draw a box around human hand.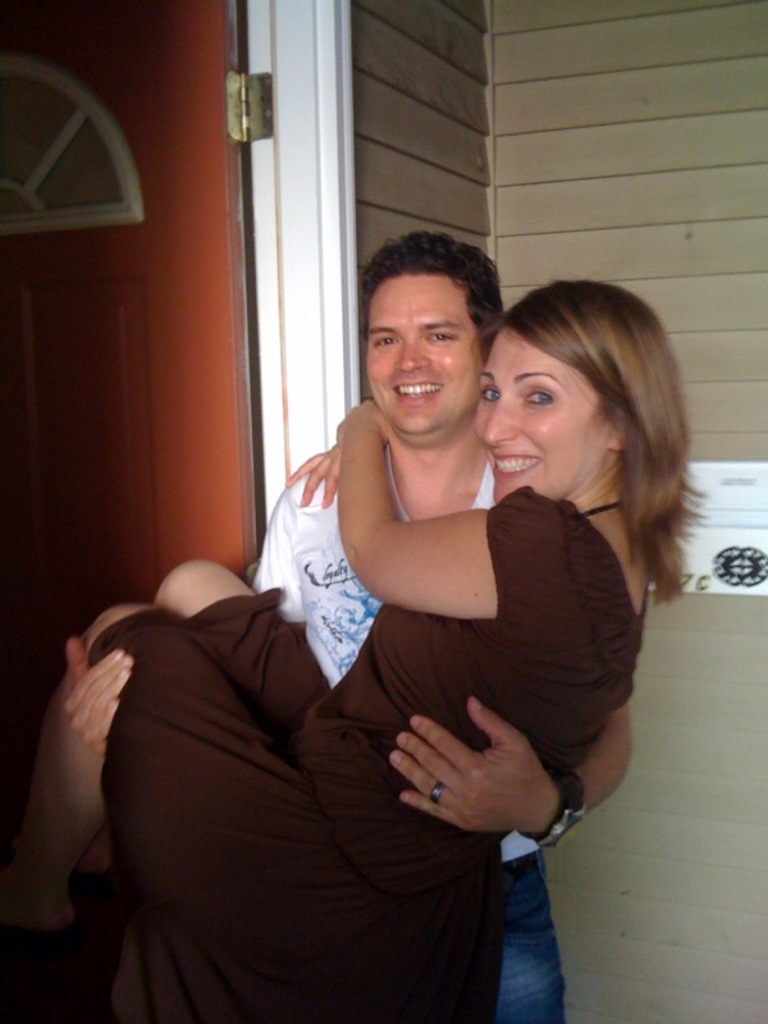
64,636,136,756.
